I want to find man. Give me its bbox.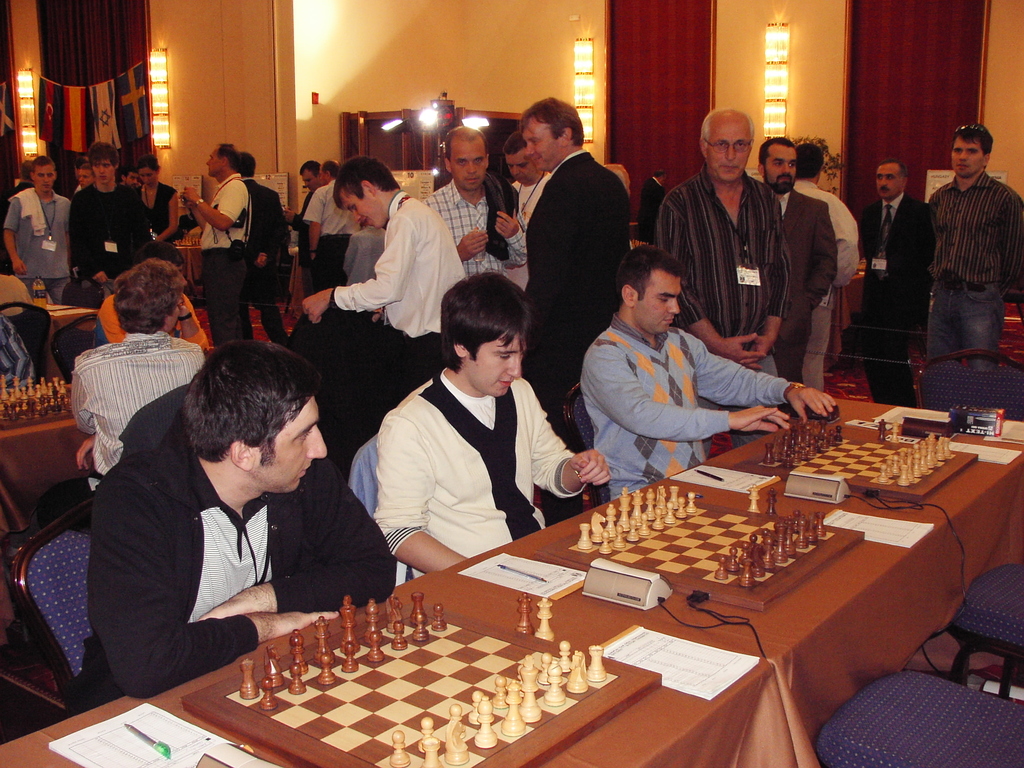
bbox(657, 107, 792, 452).
